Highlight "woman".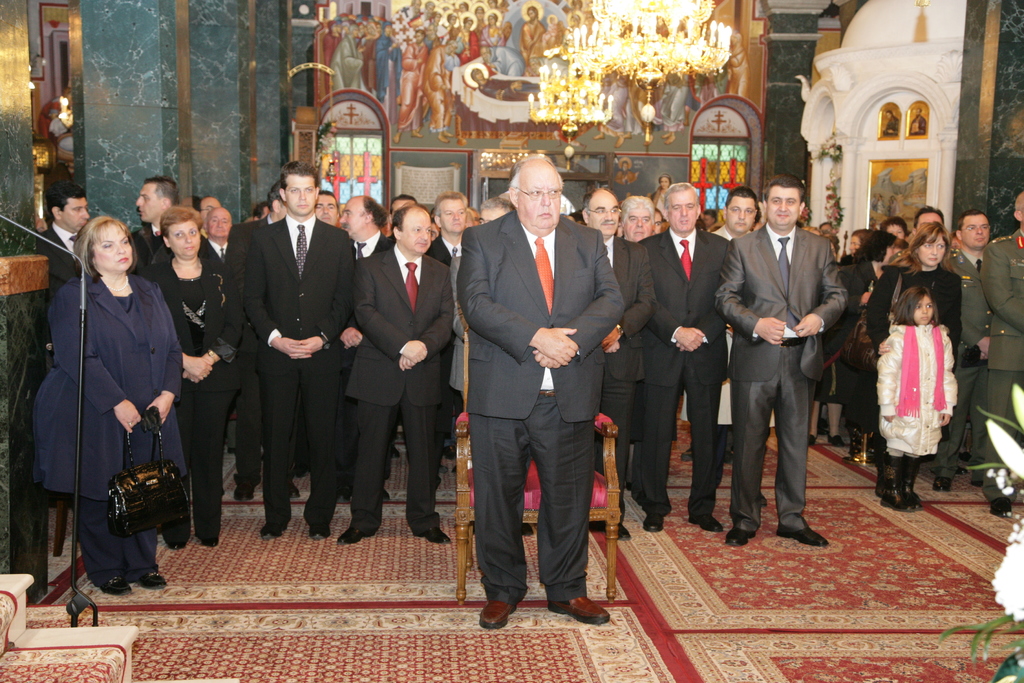
Highlighted region: region(44, 193, 161, 632).
